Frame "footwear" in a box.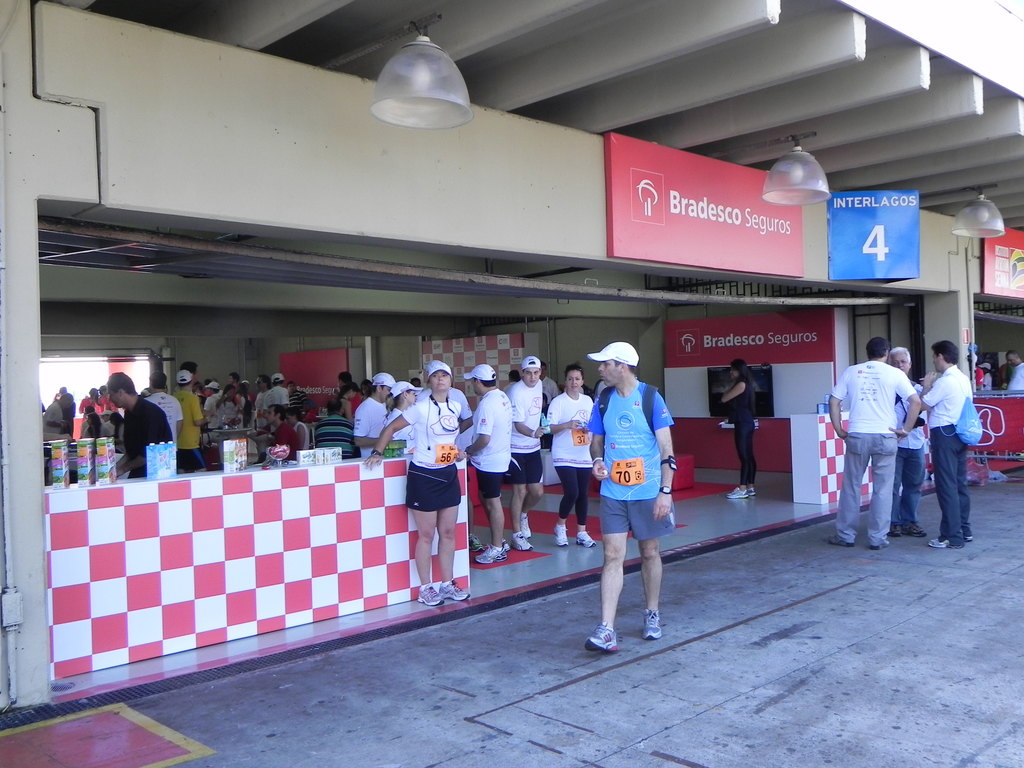
[440, 580, 470, 602].
